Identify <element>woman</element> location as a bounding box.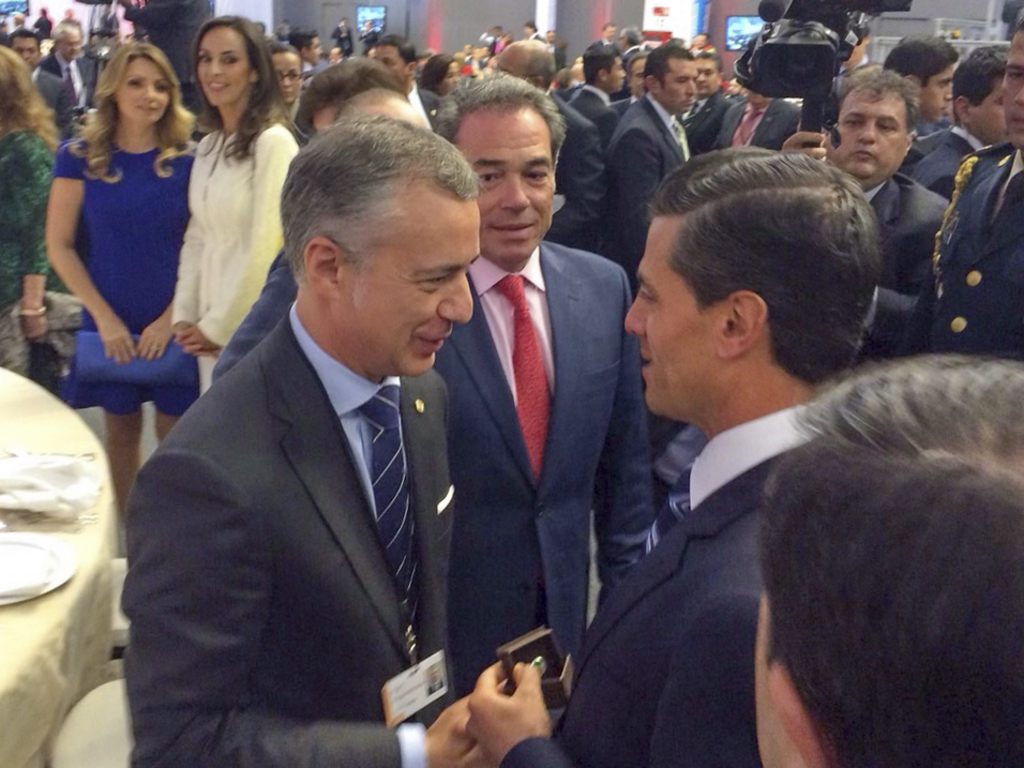
x1=0 y1=39 x2=74 y2=374.
